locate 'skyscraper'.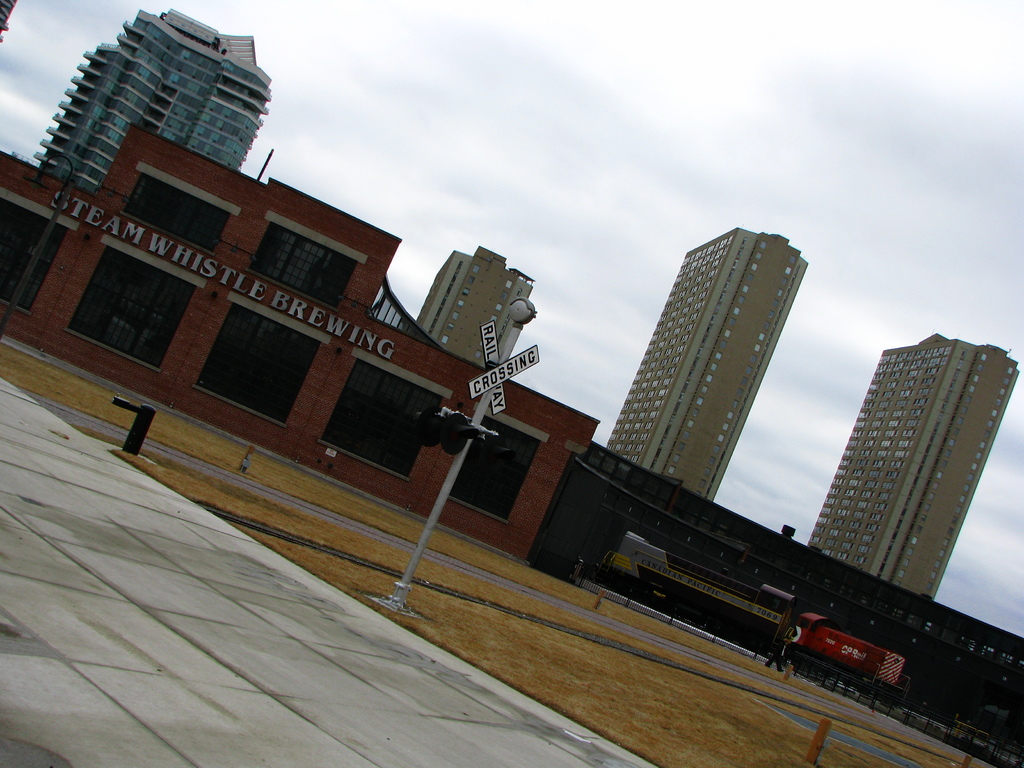
Bounding box: Rect(26, 0, 280, 199).
